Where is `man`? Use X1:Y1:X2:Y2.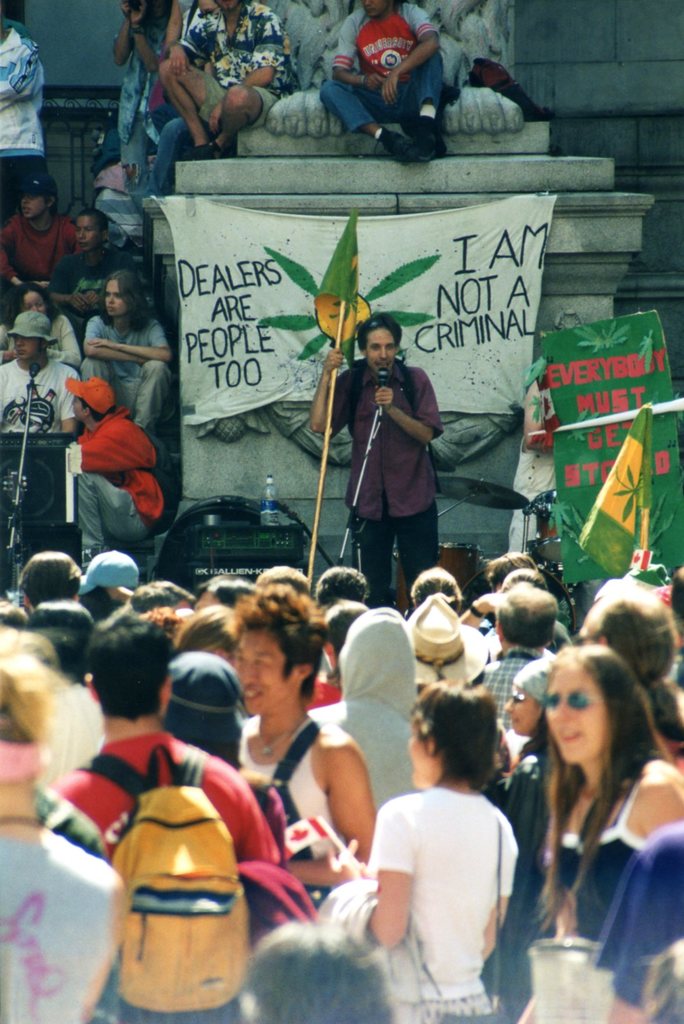
316:0:461:166.
